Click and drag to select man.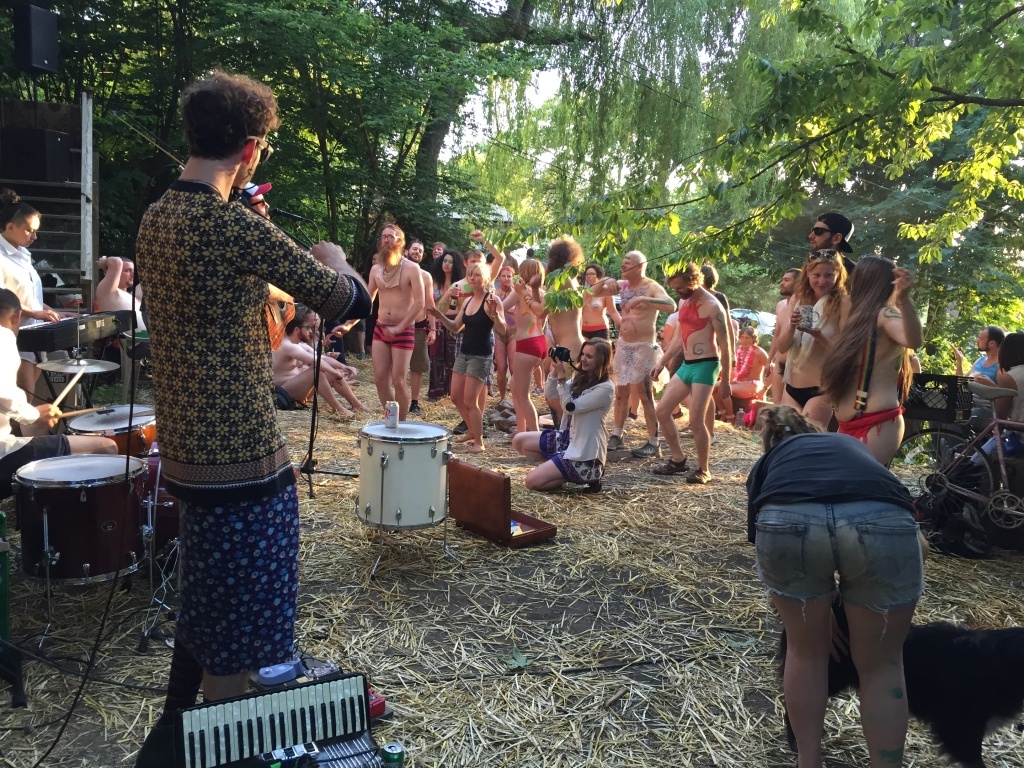
Selection: [x1=0, y1=287, x2=117, y2=488].
